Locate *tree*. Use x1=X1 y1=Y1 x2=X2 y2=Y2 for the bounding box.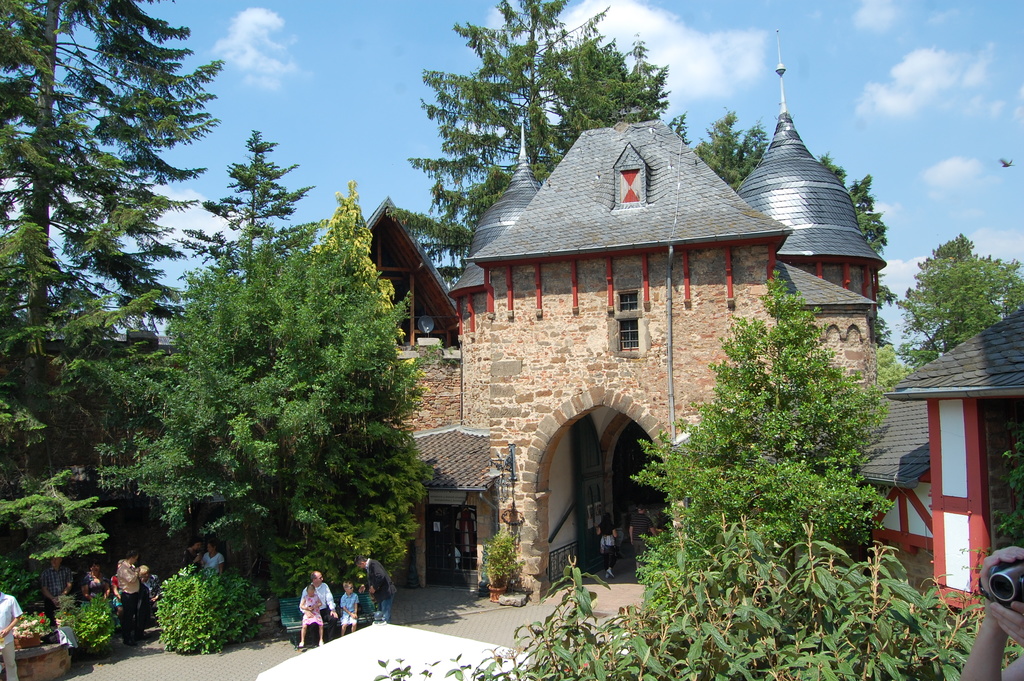
x1=699 y1=100 x2=886 y2=248.
